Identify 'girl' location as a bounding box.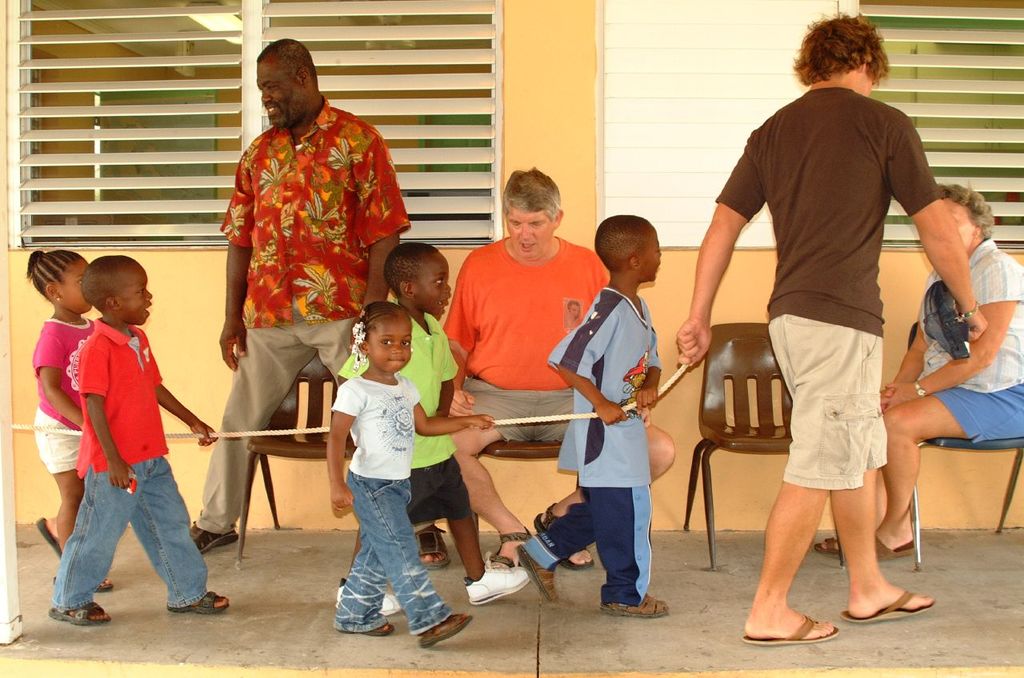
bbox=(26, 249, 114, 591).
